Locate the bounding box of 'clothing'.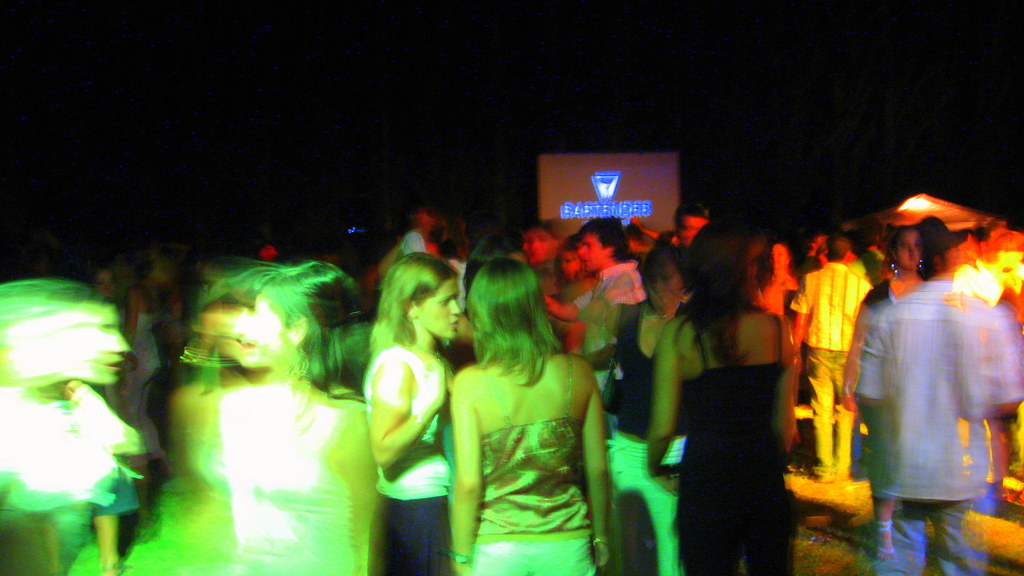
Bounding box: {"x1": 851, "y1": 280, "x2": 1023, "y2": 575}.
